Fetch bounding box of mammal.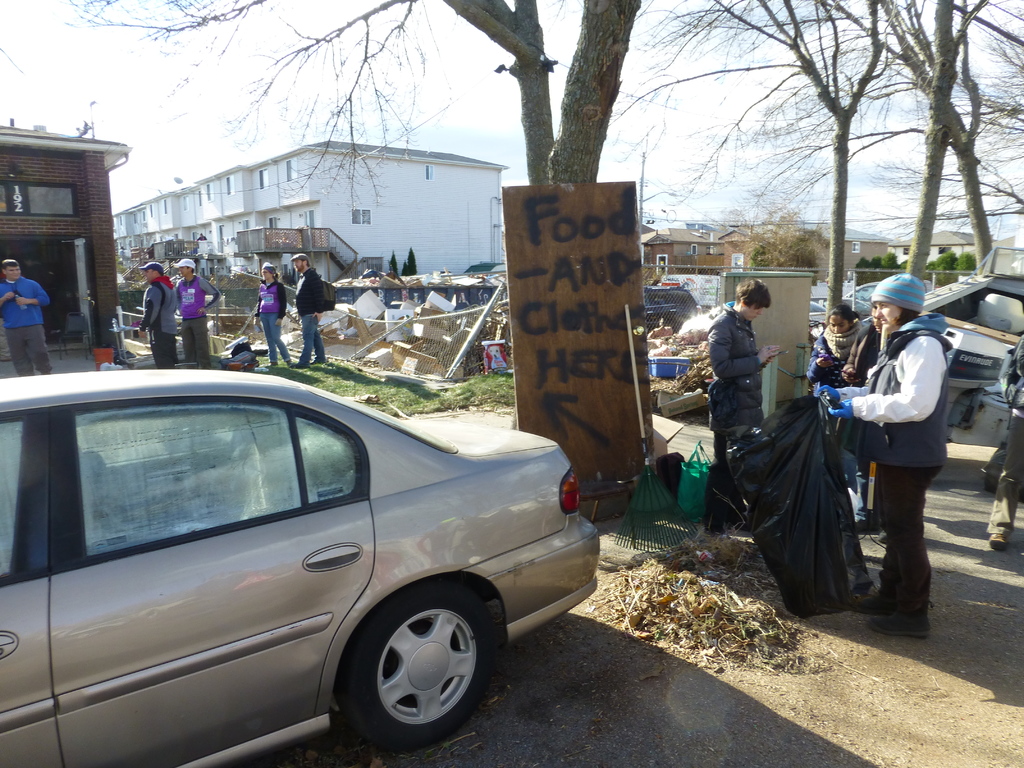
Bbox: bbox(0, 259, 49, 372).
